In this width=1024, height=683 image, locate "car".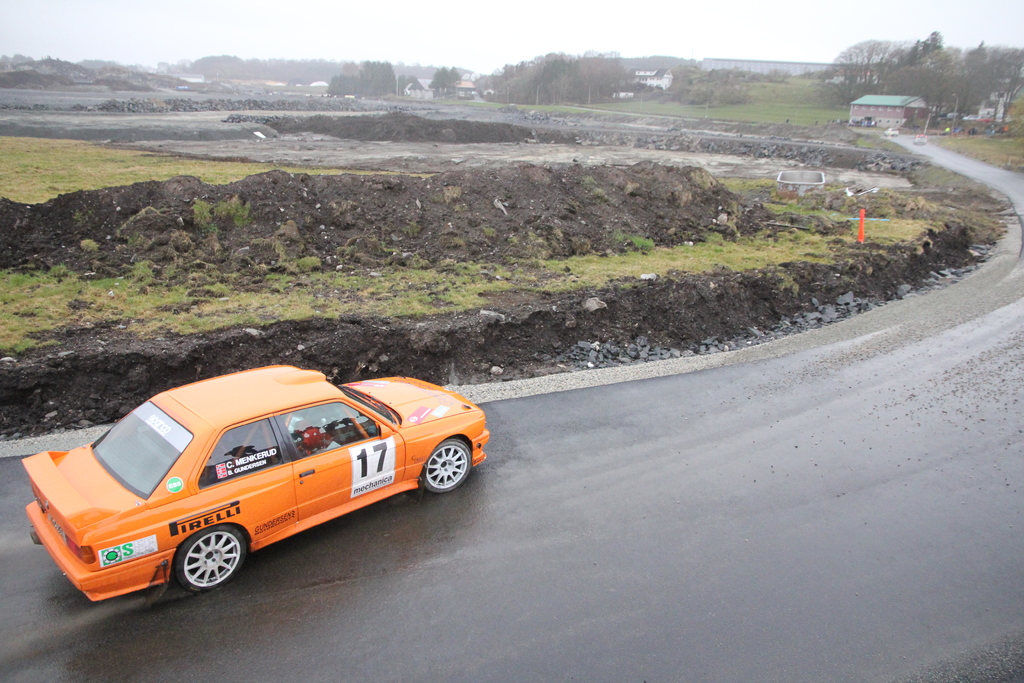
Bounding box: bbox=[884, 128, 899, 136].
